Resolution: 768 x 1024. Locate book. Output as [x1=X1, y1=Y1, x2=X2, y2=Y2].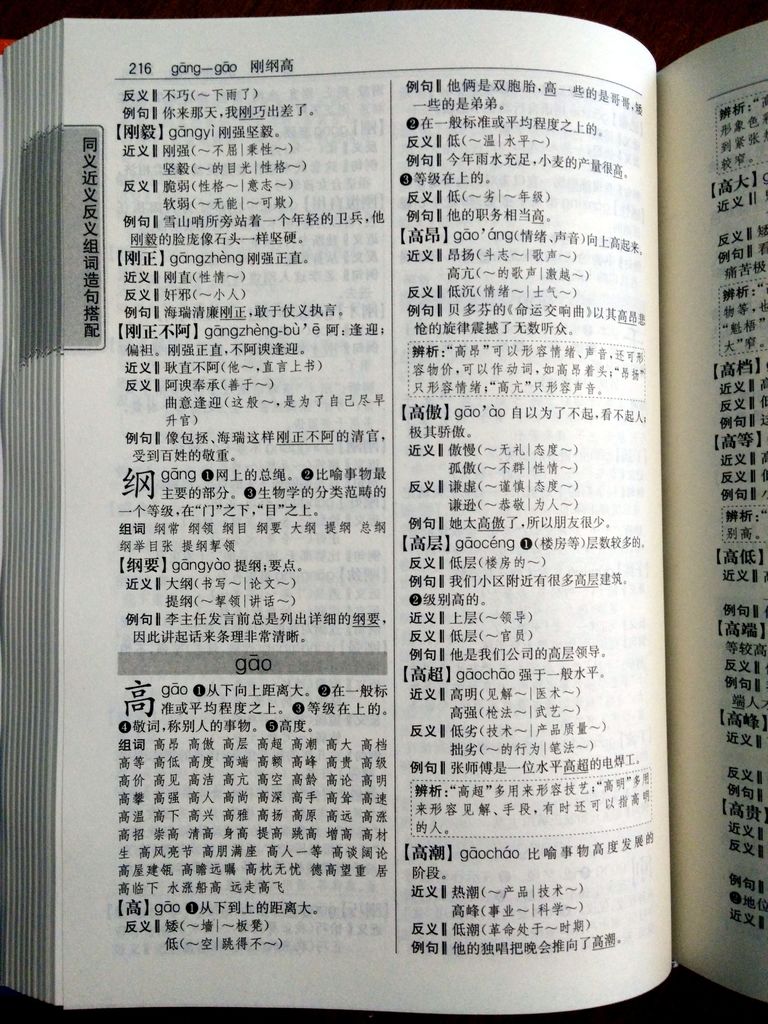
[x1=30, y1=39, x2=767, y2=977].
